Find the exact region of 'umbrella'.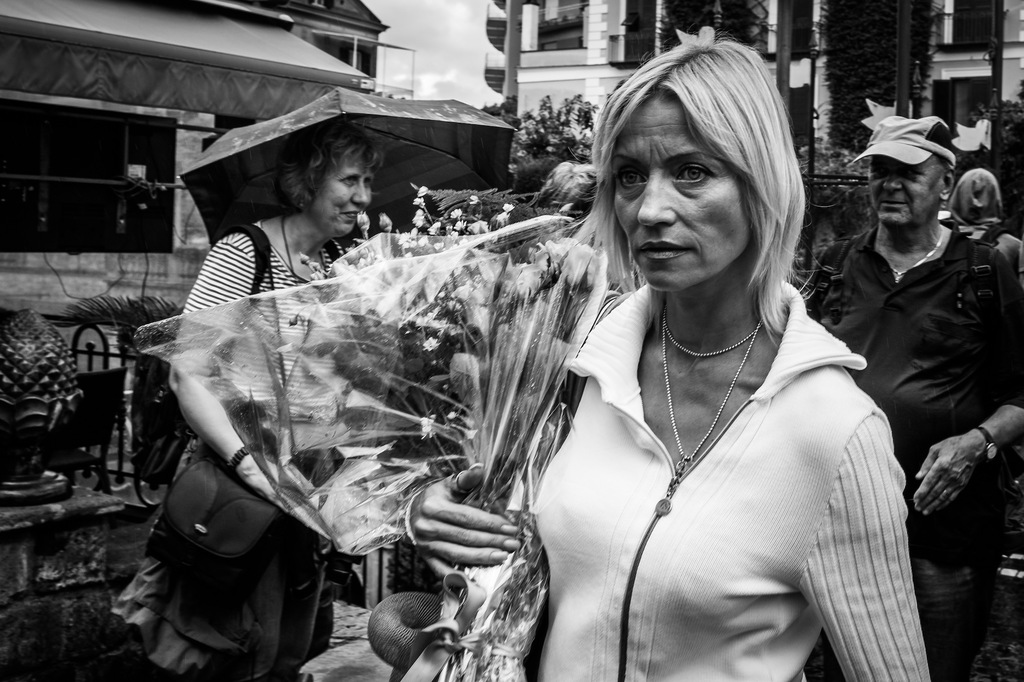
Exact region: {"x1": 71, "y1": 81, "x2": 516, "y2": 297}.
